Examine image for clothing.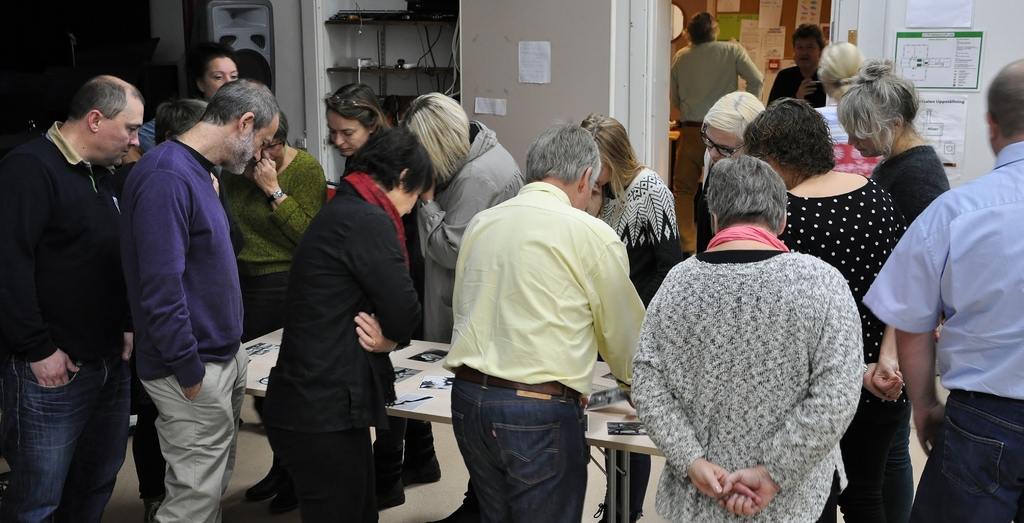
Examination result: 612/158/691/319.
